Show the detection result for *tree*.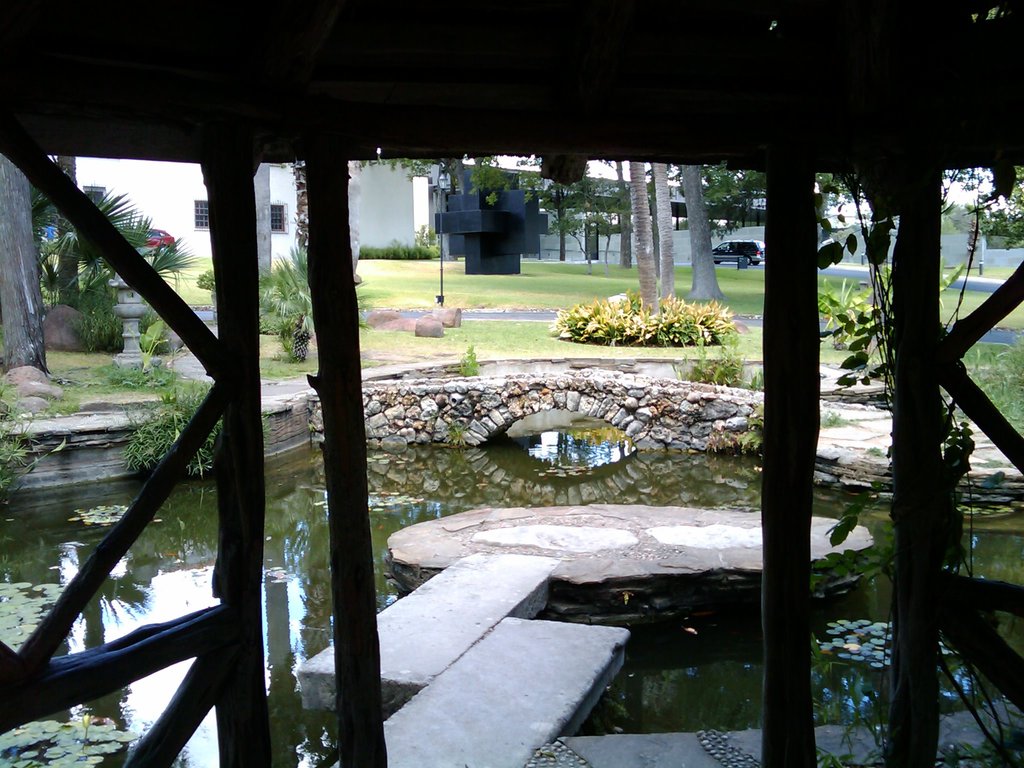
[627,163,660,319].
